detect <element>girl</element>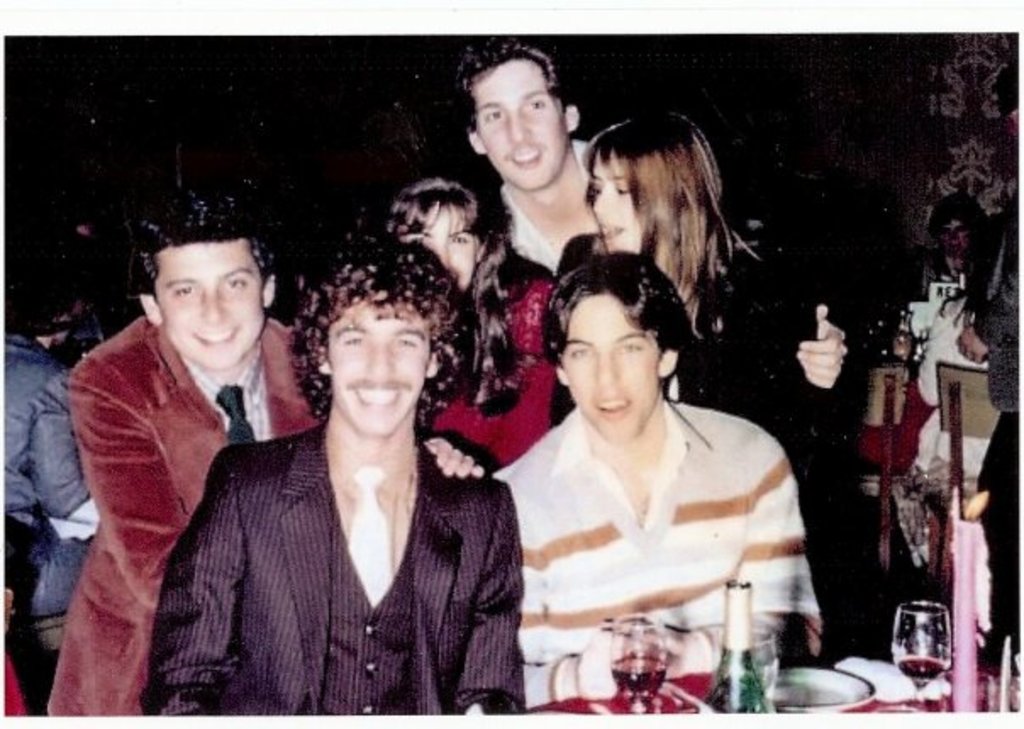
pyautogui.locateOnScreen(556, 109, 880, 671)
